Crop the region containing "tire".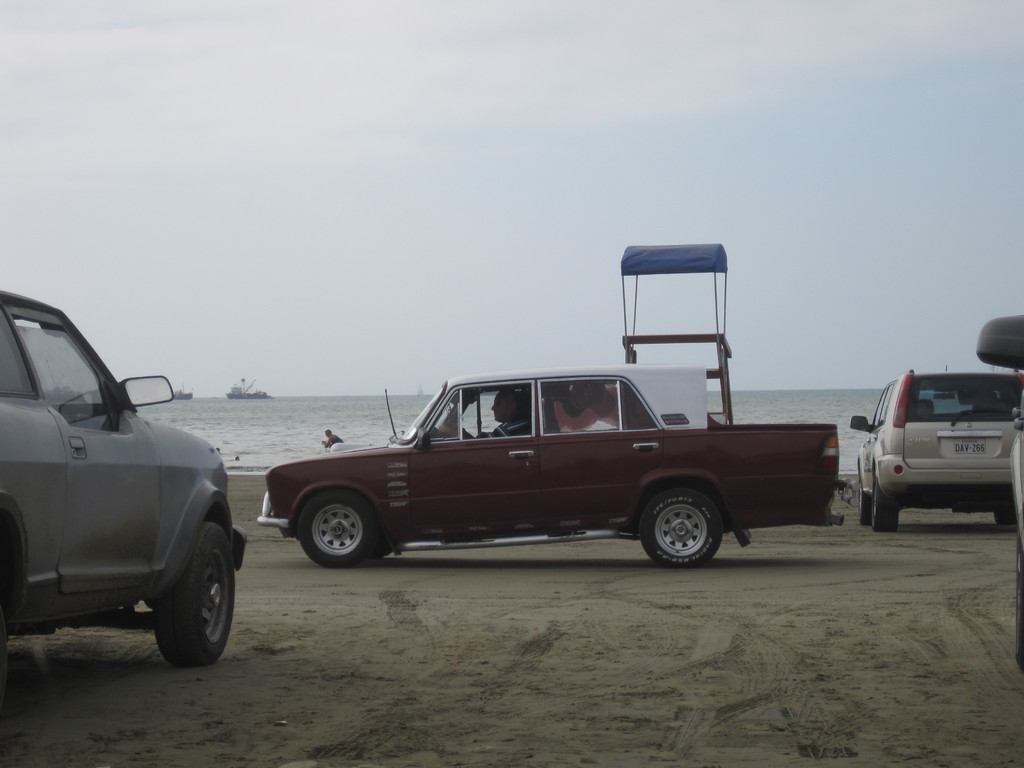
Crop region: region(860, 481, 874, 525).
